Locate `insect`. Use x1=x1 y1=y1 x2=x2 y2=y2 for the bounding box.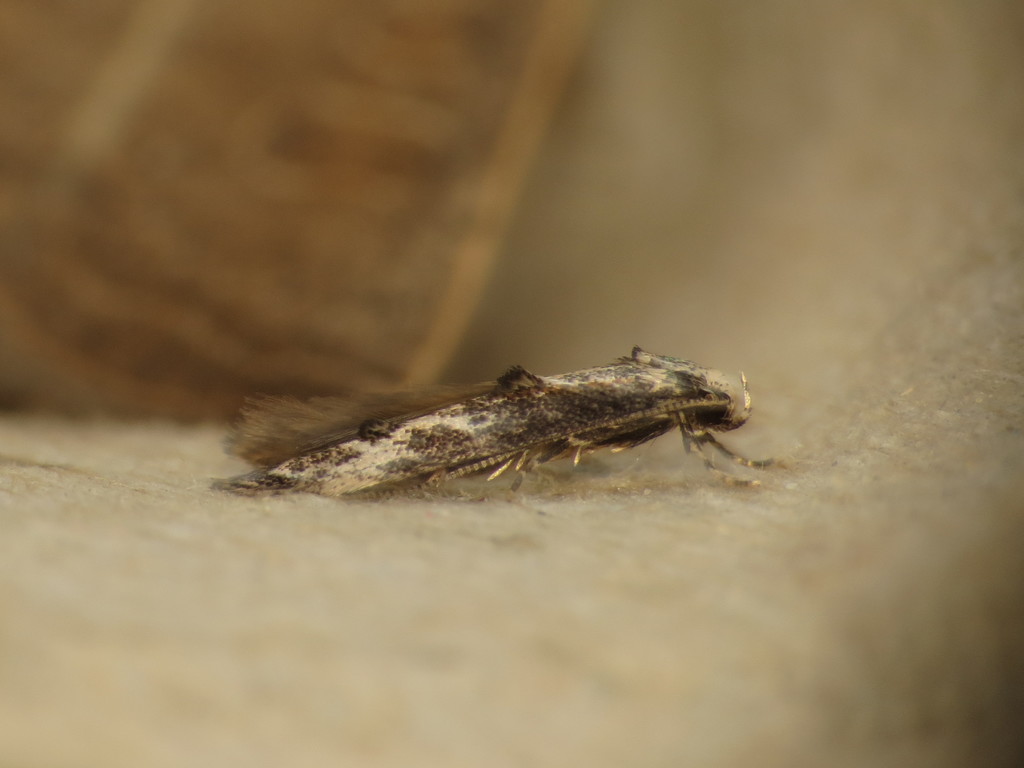
x1=215 y1=347 x2=785 y2=498.
